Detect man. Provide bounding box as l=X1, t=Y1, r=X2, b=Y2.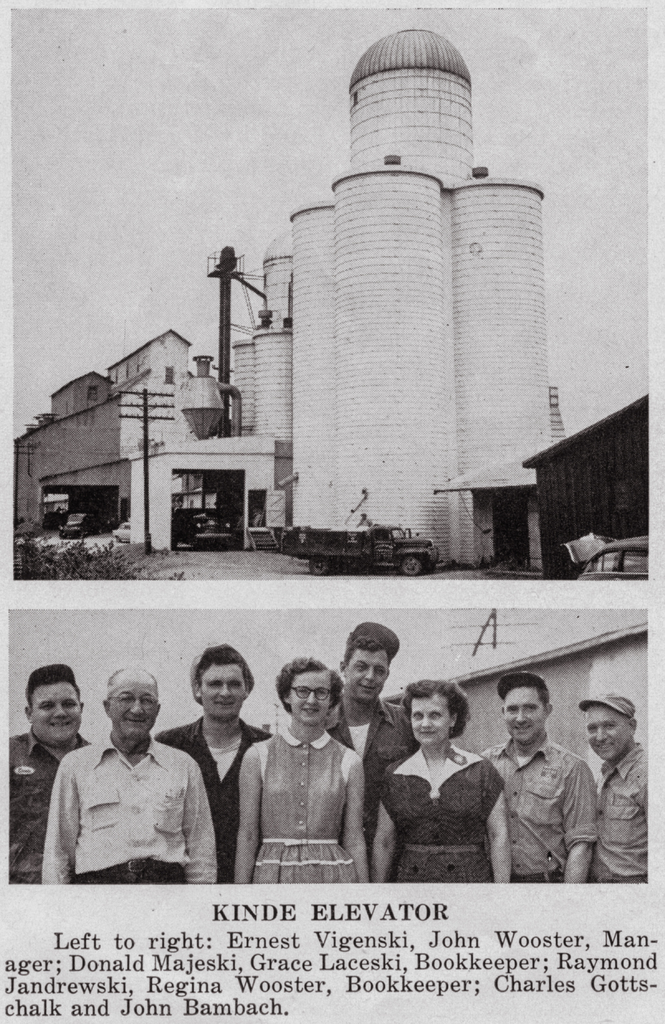
l=6, t=660, r=99, b=884.
